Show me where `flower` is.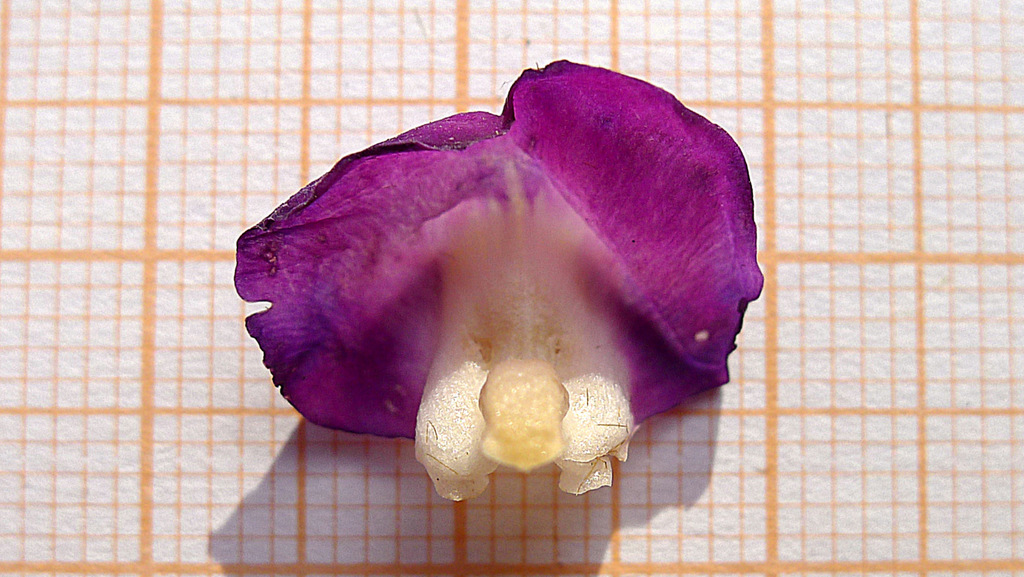
`flower` is at (left=255, top=61, right=774, bottom=498).
